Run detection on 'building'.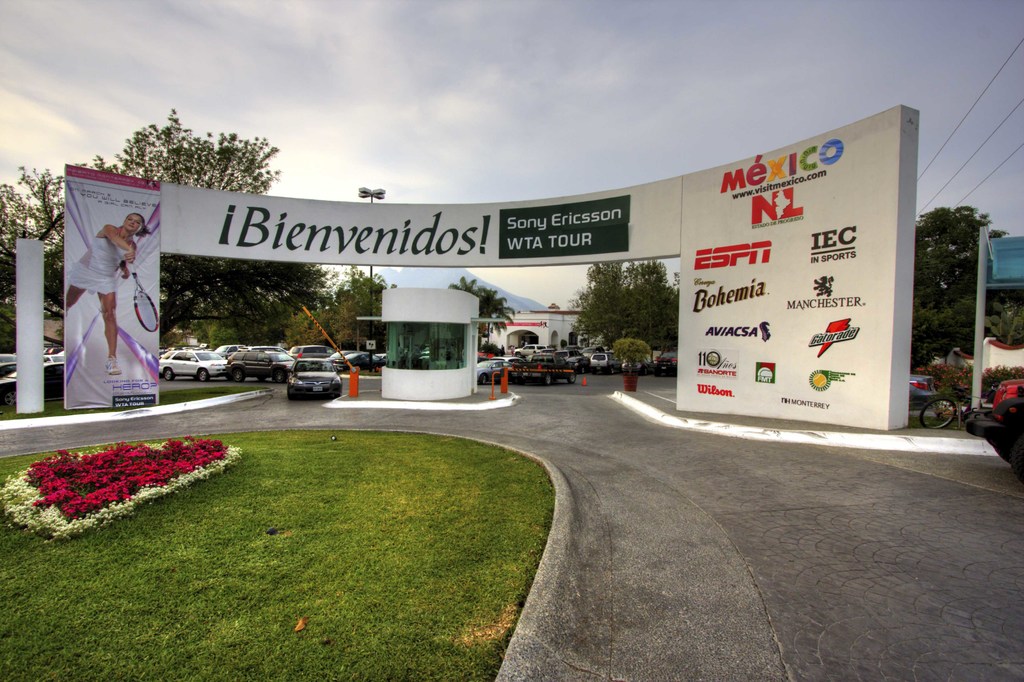
Result: BBox(483, 300, 598, 351).
